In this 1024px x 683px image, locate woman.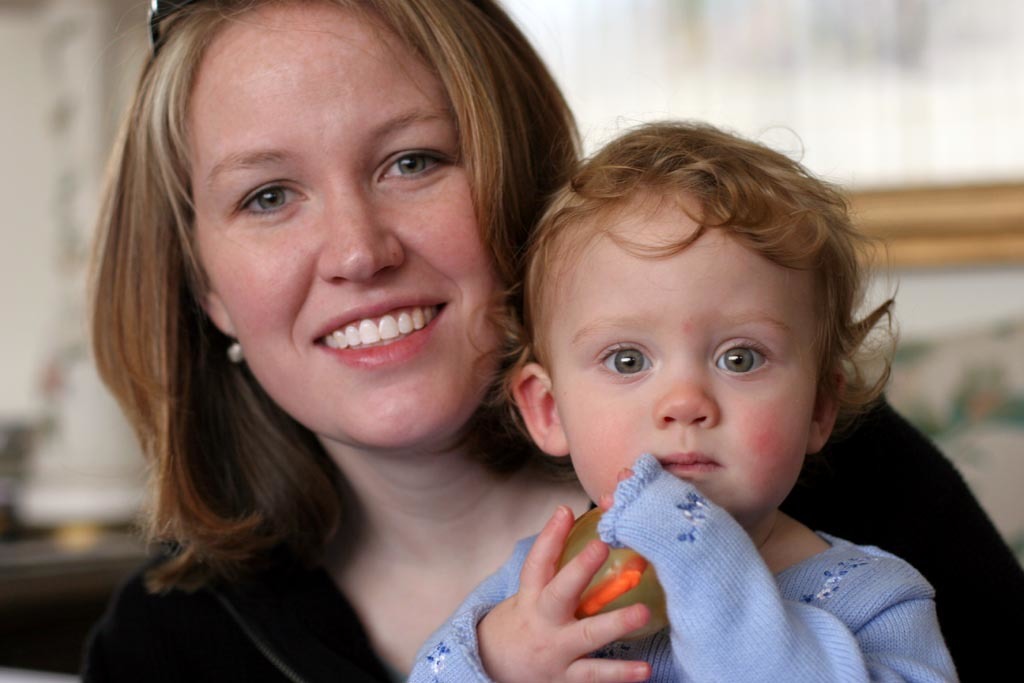
Bounding box: crop(78, 0, 1023, 682).
